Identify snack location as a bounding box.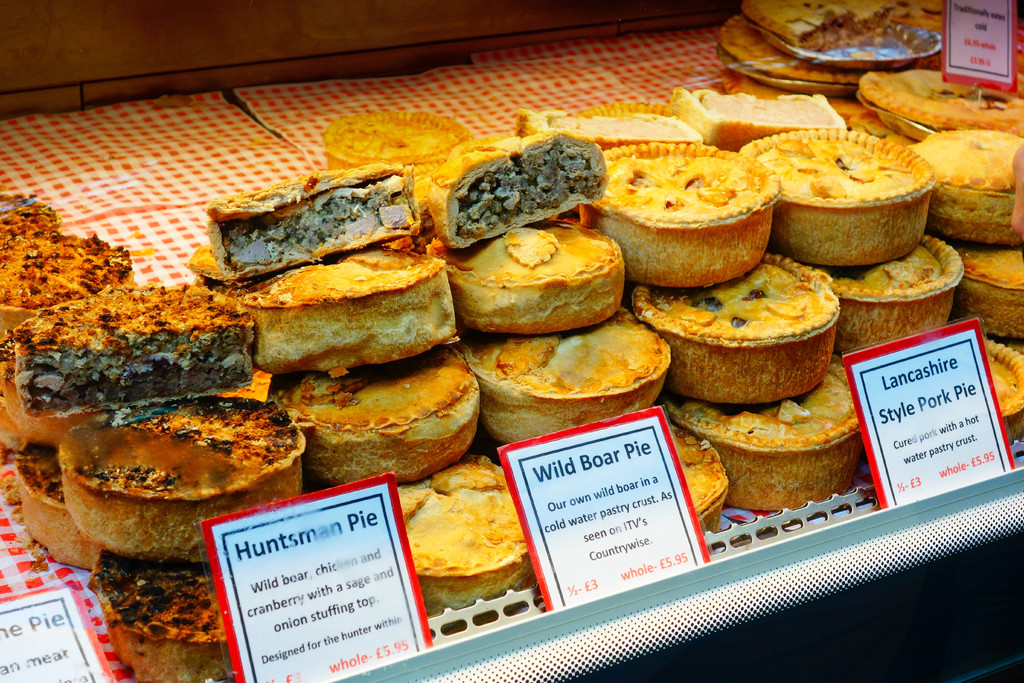
[390, 470, 542, 611].
